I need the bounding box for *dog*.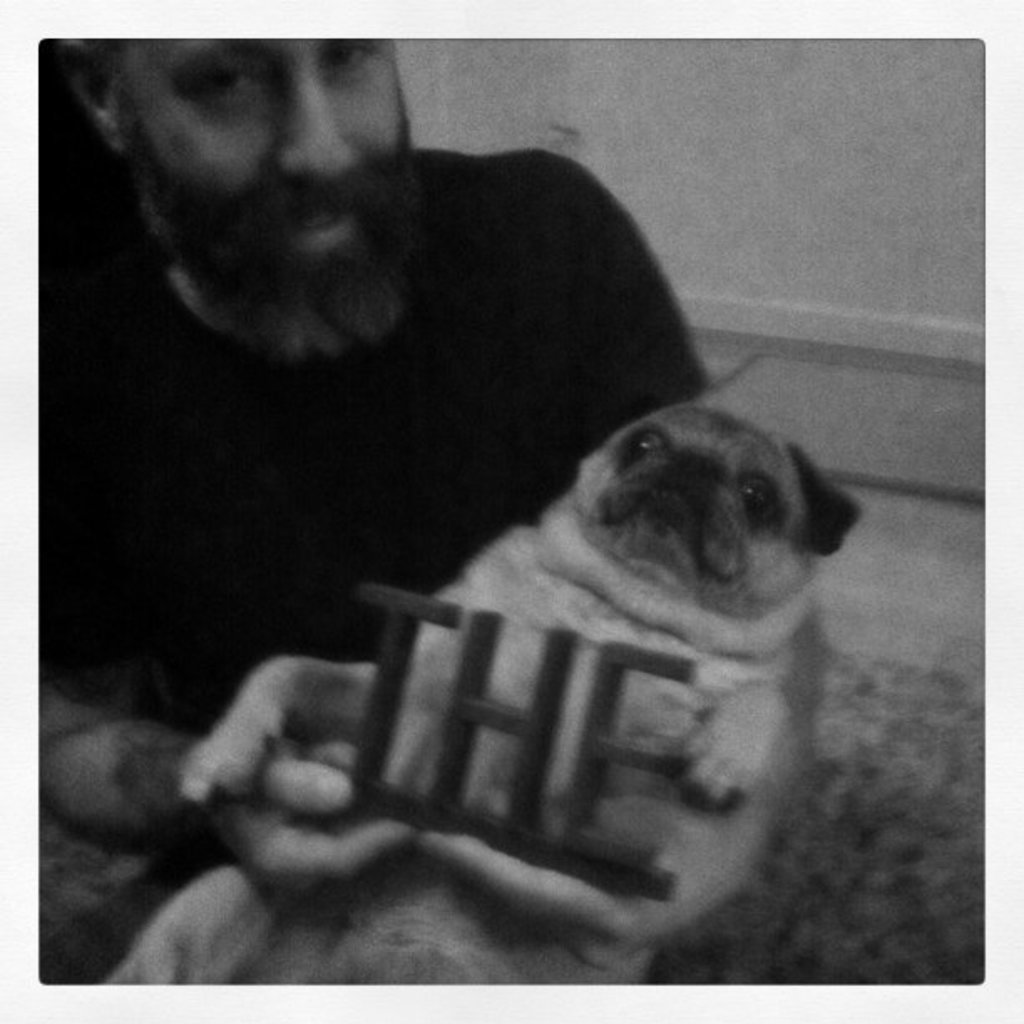
Here it is: rect(107, 400, 867, 991).
